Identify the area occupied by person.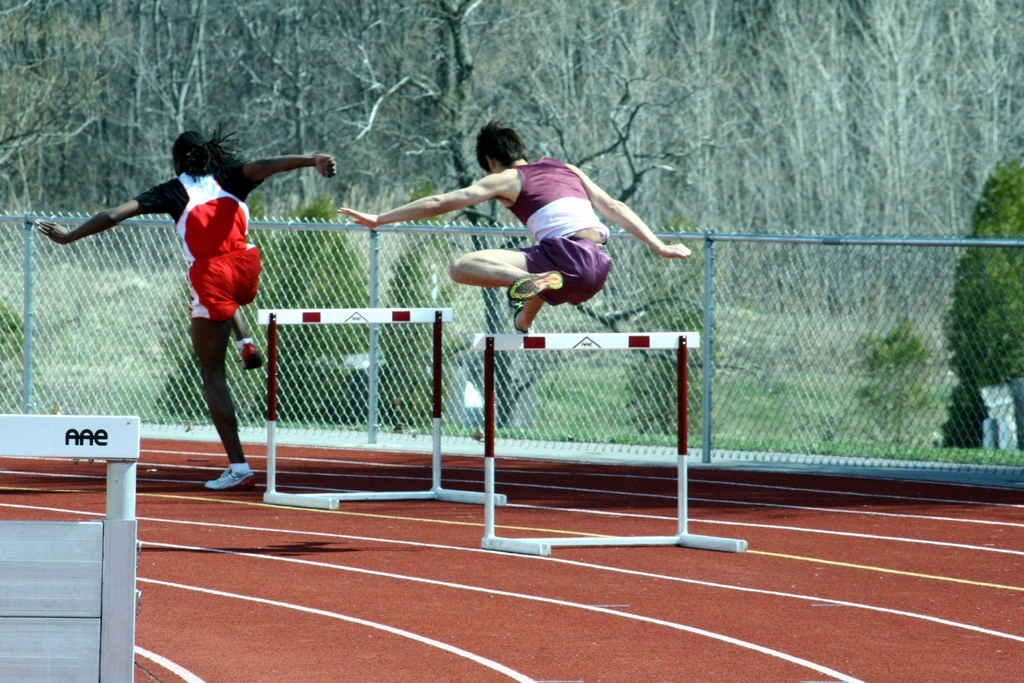
Area: box(335, 115, 693, 337).
